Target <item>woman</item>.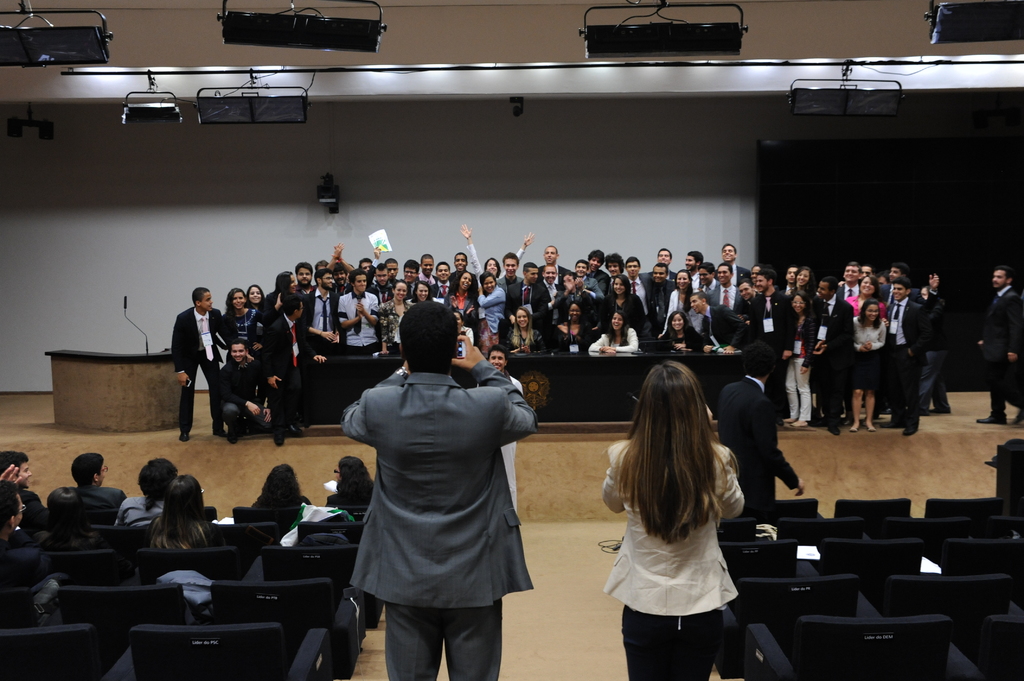
Target region: select_region(548, 303, 586, 343).
